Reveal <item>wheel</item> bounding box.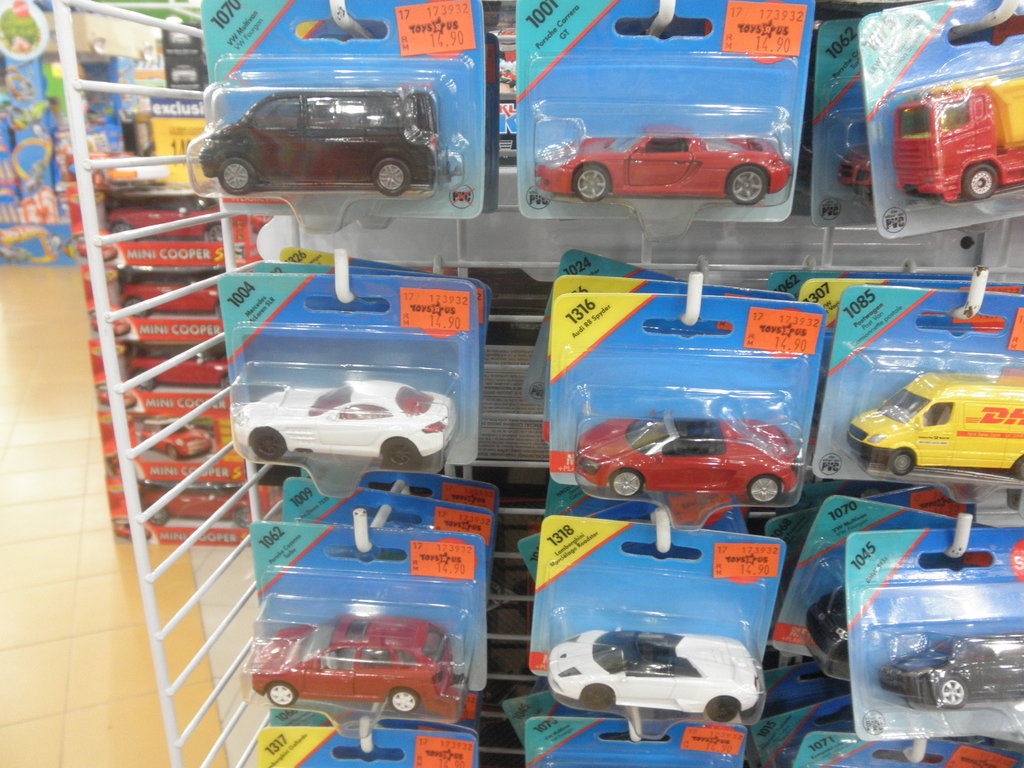
Revealed: x1=963 y1=169 x2=1001 y2=198.
